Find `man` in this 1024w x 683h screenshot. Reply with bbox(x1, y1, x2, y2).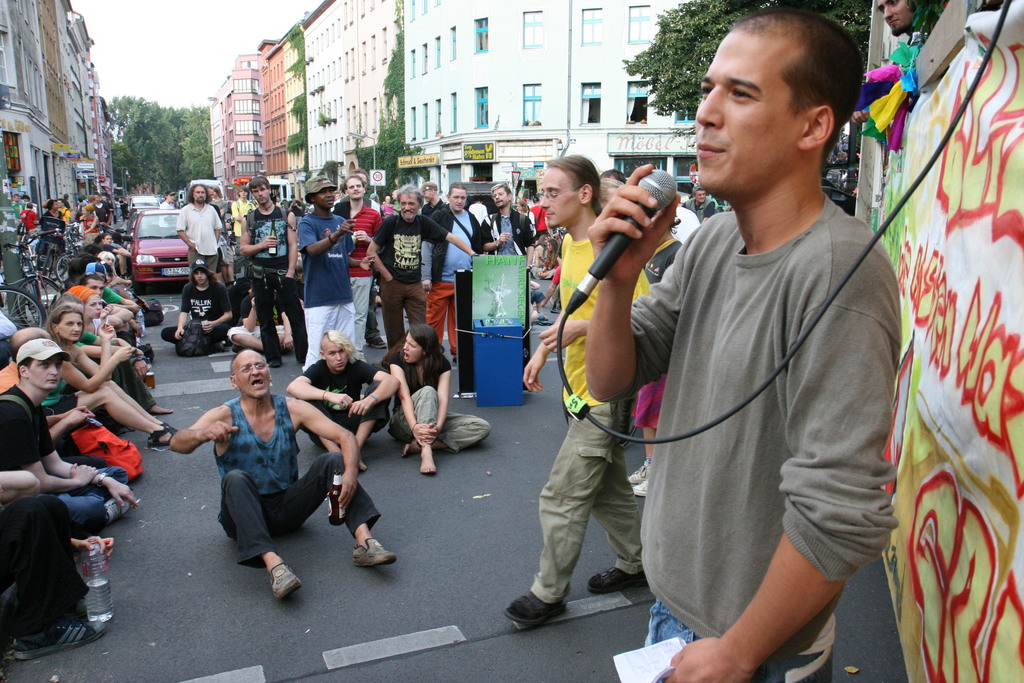
bbox(175, 183, 224, 273).
